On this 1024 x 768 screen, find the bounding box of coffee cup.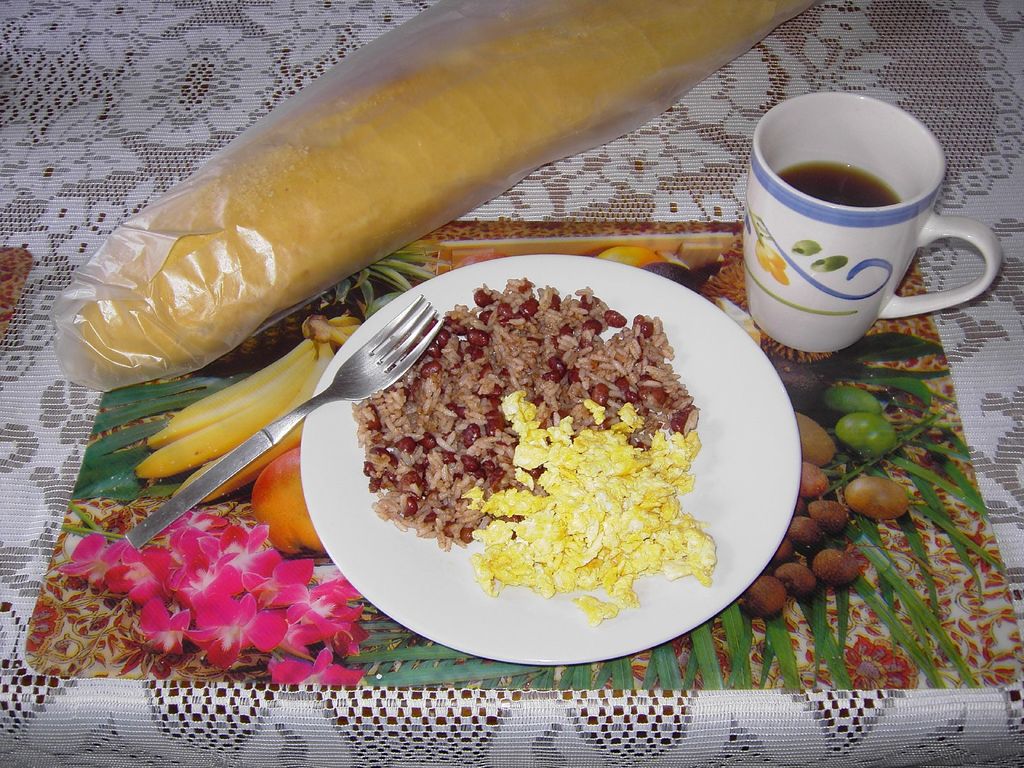
Bounding box: bbox=(743, 86, 999, 358).
